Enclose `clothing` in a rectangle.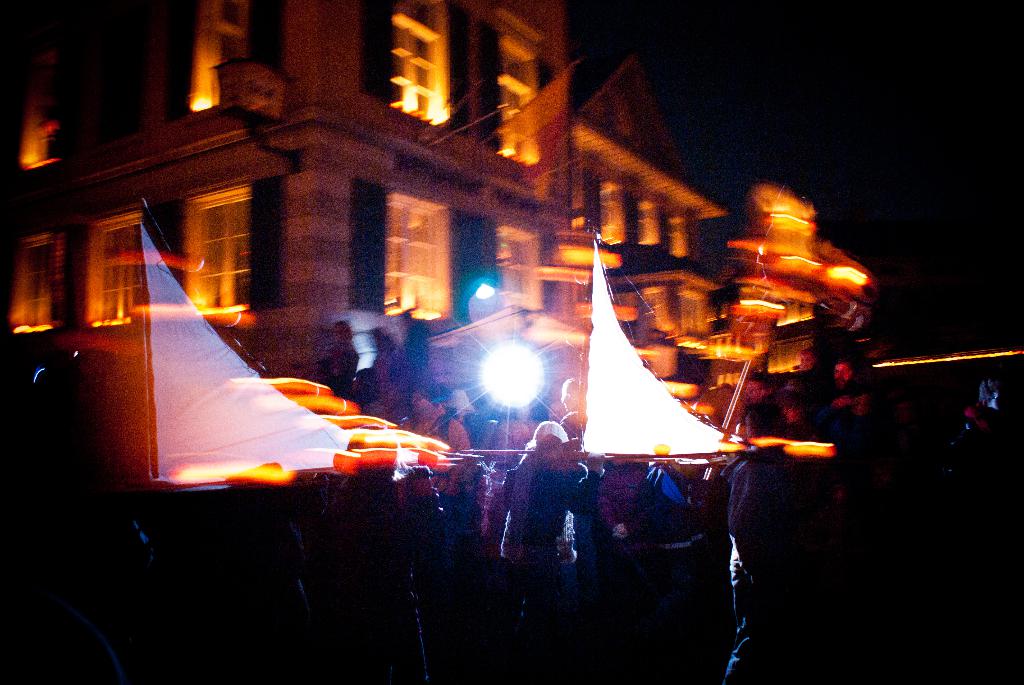
(left=717, top=449, right=777, bottom=684).
